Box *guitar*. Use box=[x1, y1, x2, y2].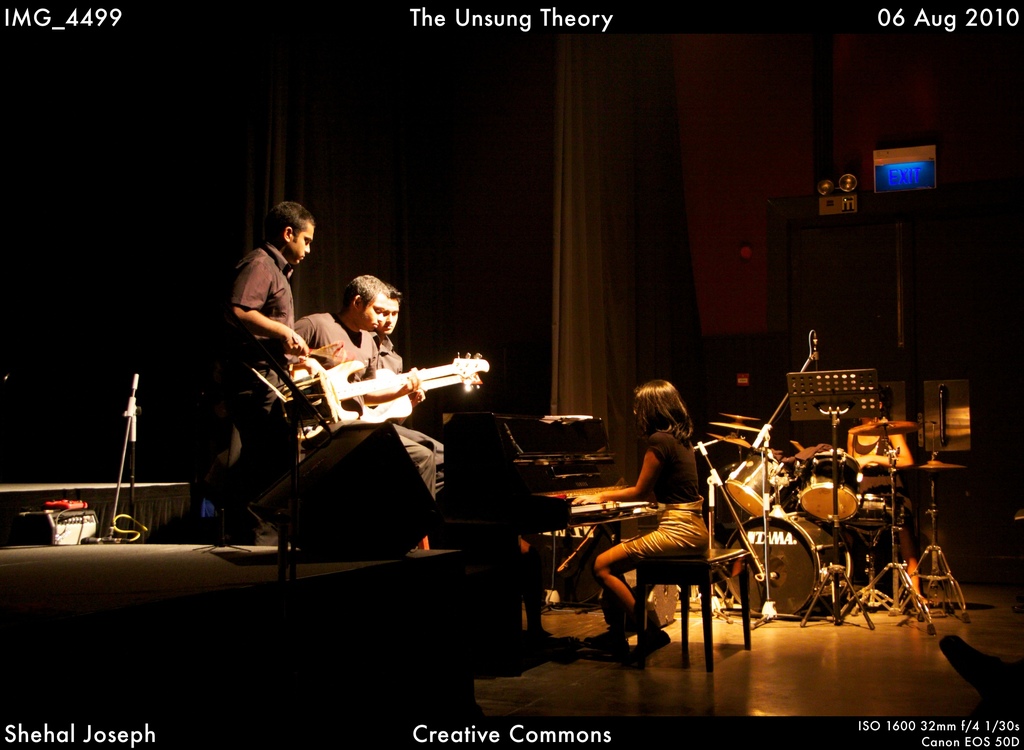
box=[281, 353, 496, 431].
